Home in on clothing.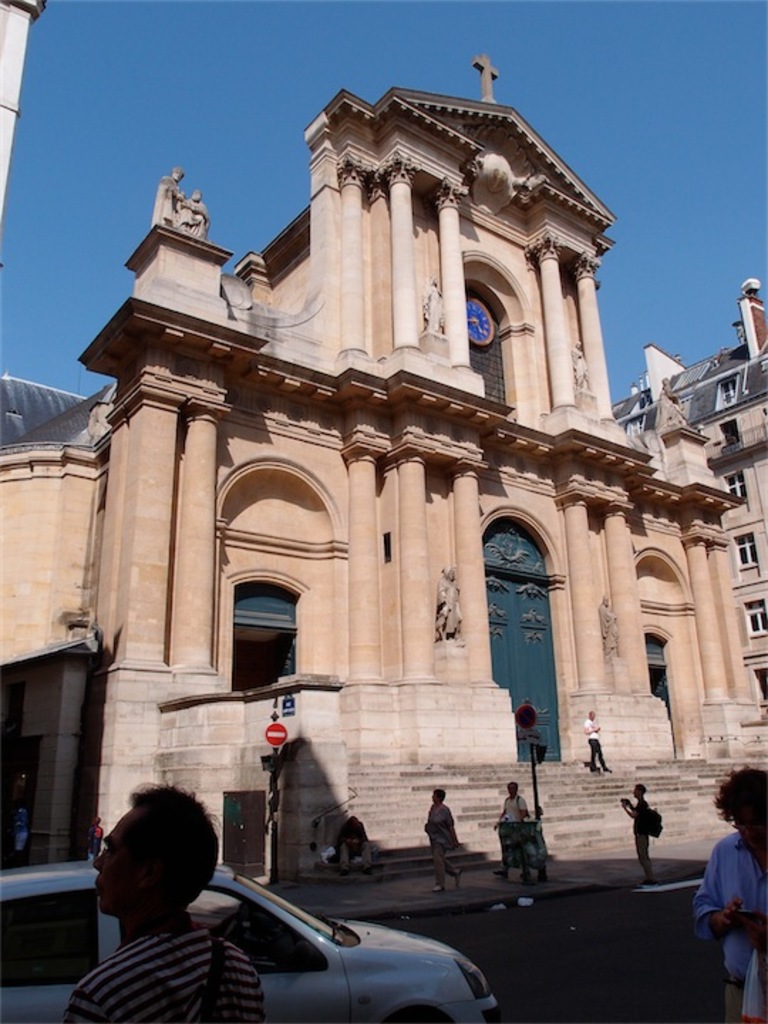
Homed in at [499, 792, 528, 878].
